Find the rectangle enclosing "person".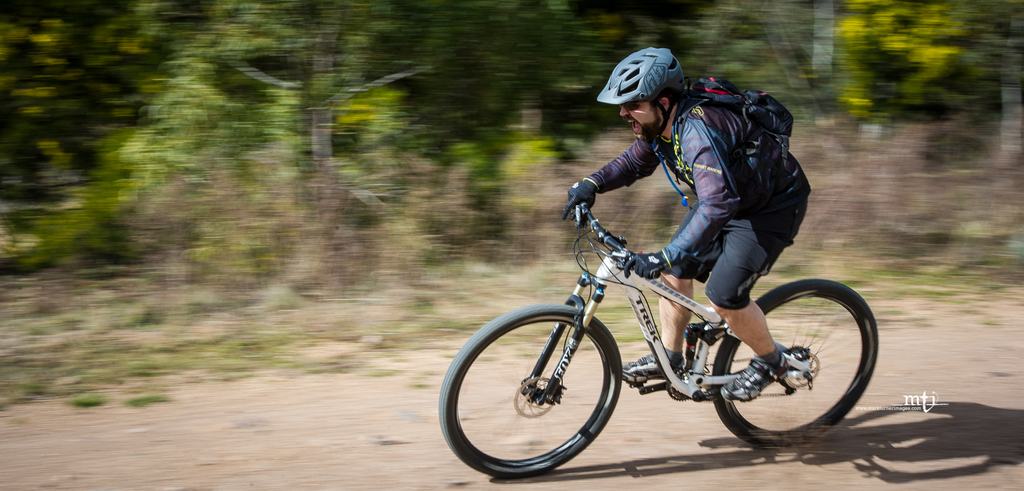
BBox(555, 46, 813, 408).
